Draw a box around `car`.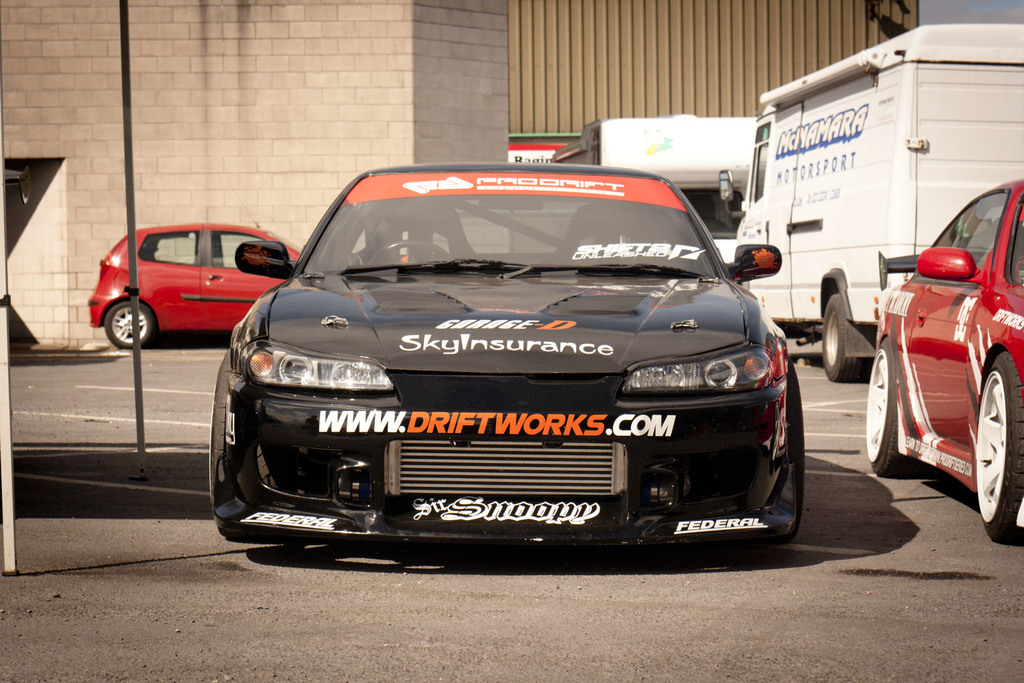
pyautogui.locateOnScreen(867, 179, 1023, 543).
